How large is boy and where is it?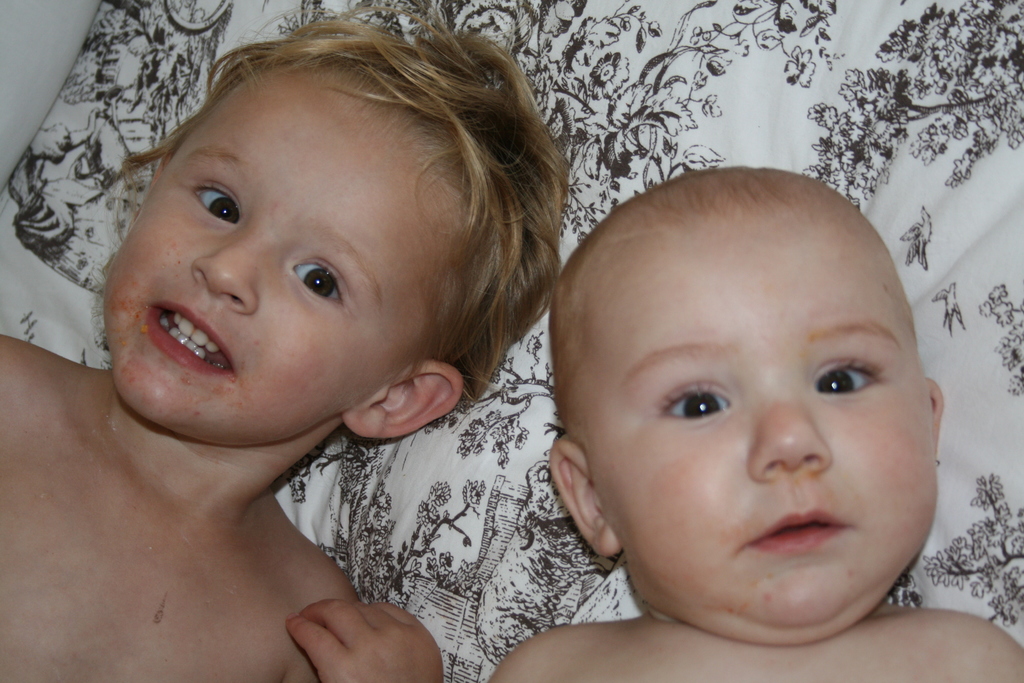
Bounding box: region(0, 0, 571, 682).
